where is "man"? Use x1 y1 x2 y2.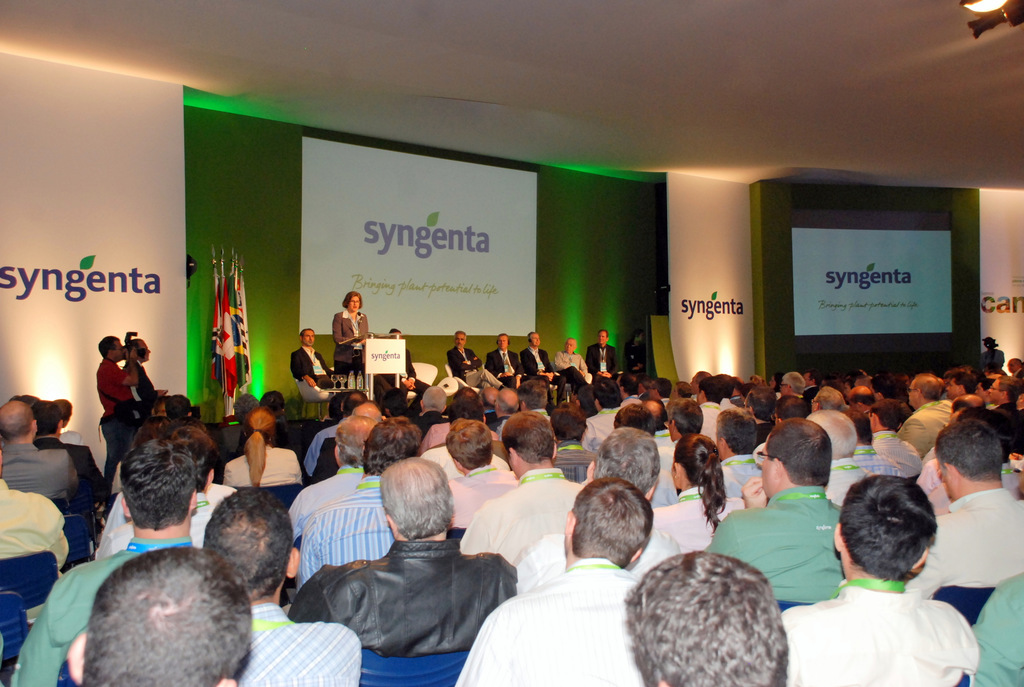
651 466 684 503.
